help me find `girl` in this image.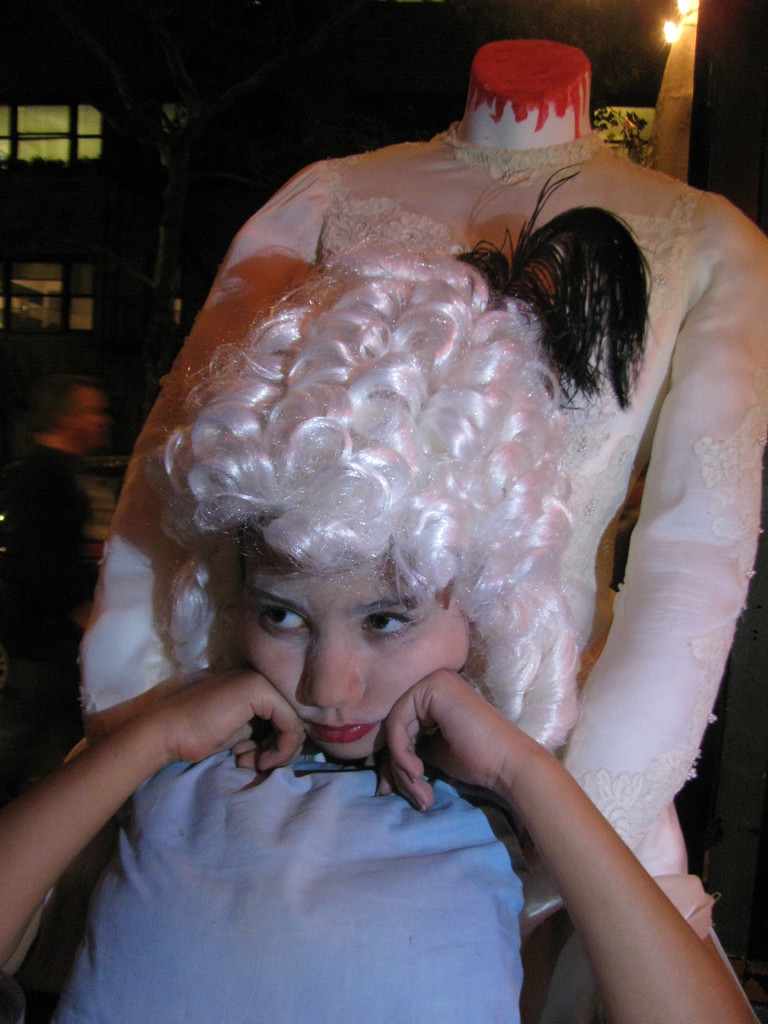
Found it: [left=0, top=541, right=762, bottom=1023].
